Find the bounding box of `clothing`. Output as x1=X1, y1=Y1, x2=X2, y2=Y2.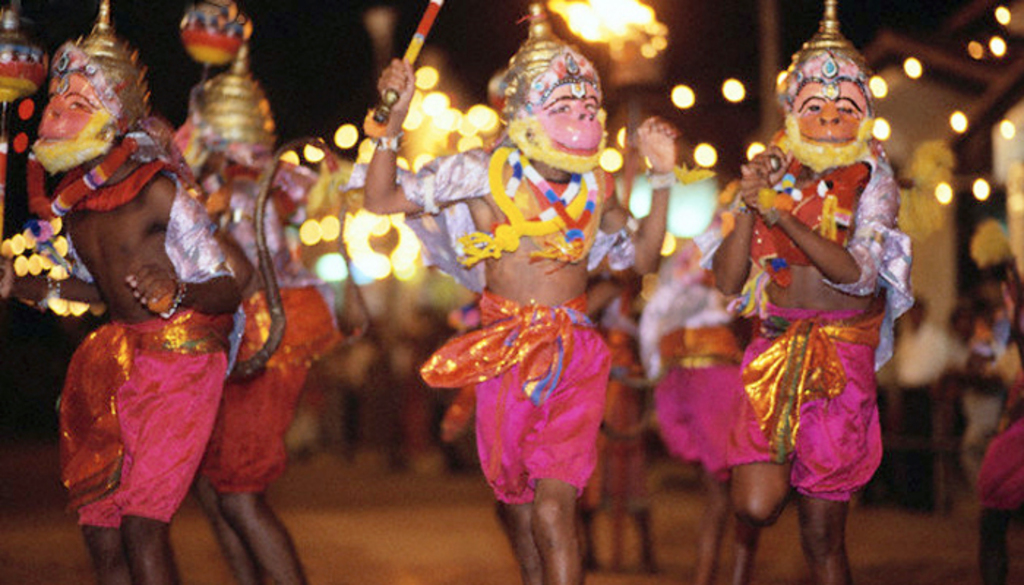
x1=977, y1=309, x2=1011, y2=361.
